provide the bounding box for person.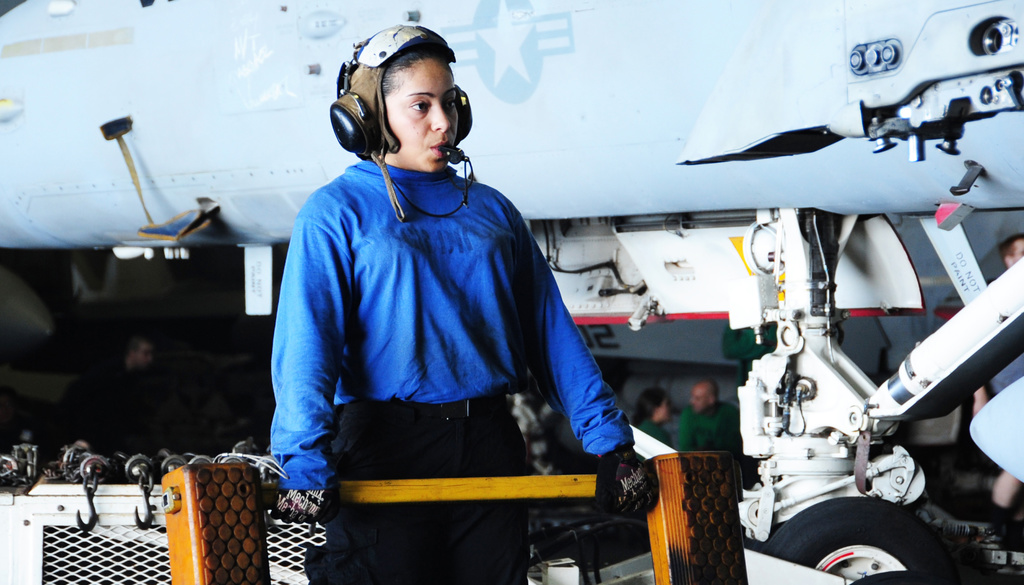
[677,375,744,450].
